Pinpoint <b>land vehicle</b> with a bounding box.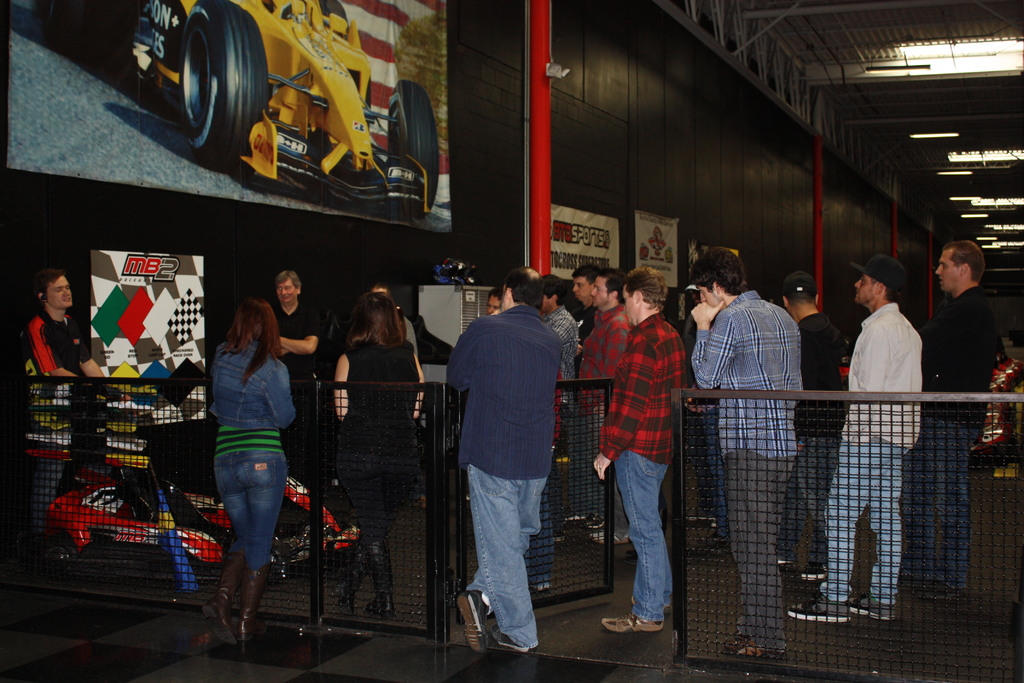
x1=150, y1=0, x2=427, y2=213.
